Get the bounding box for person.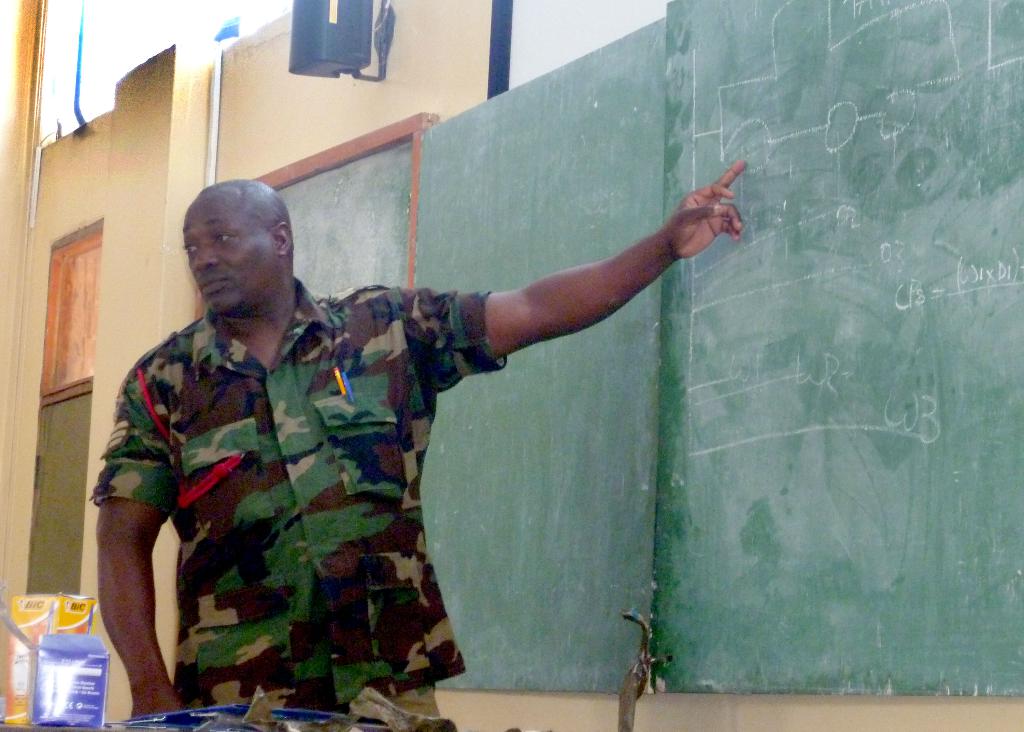
111 145 668 710.
